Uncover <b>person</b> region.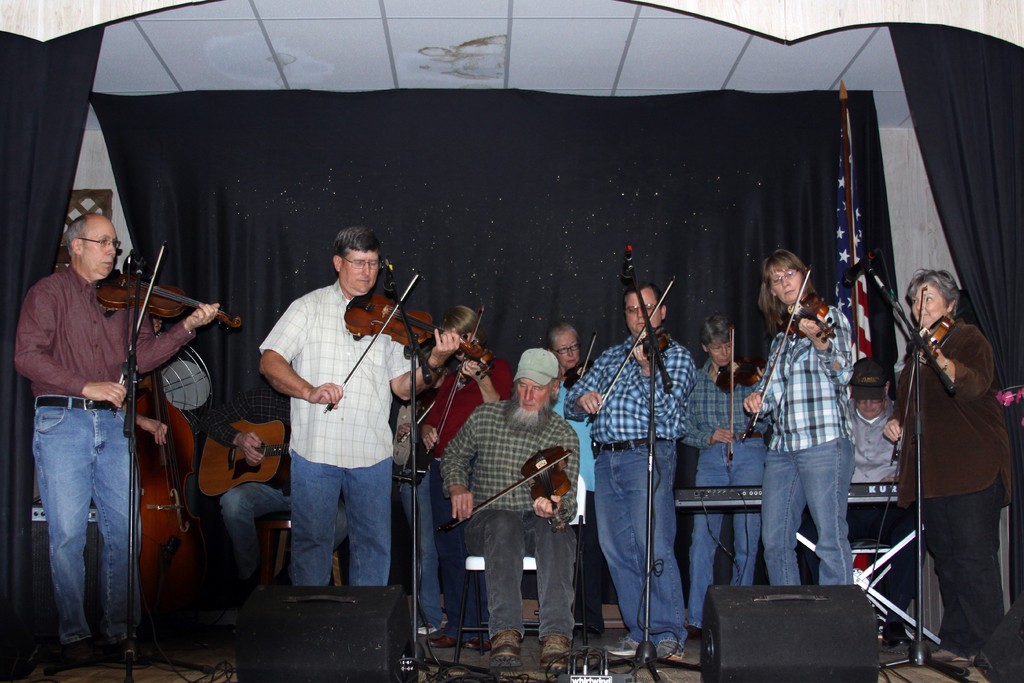
Uncovered: select_region(892, 260, 989, 671).
